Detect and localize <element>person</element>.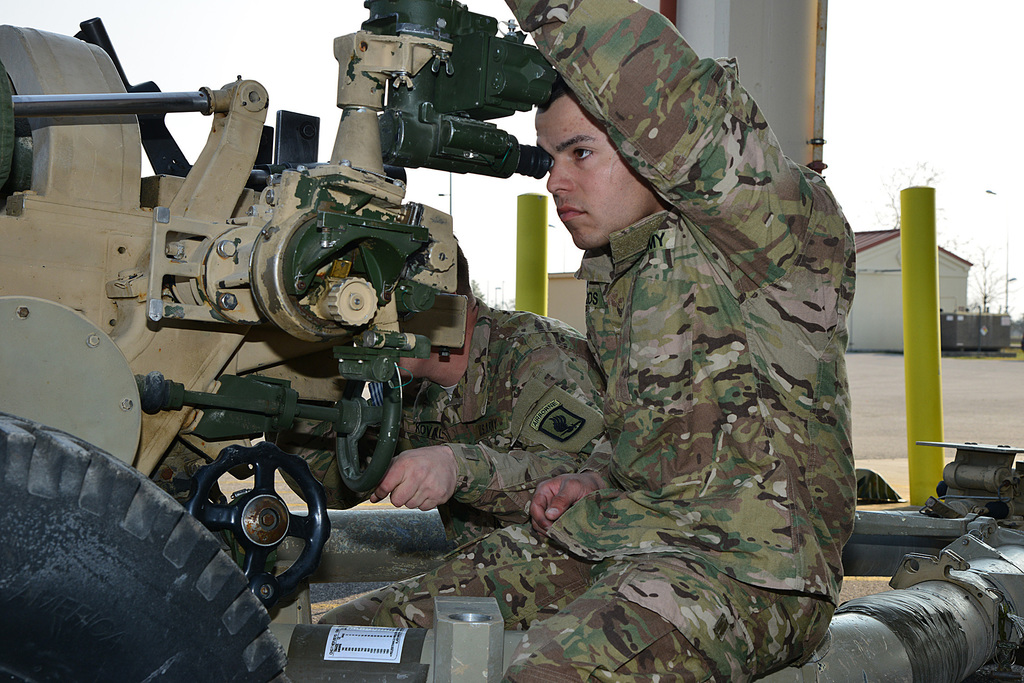
Localized at box=[263, 241, 609, 562].
